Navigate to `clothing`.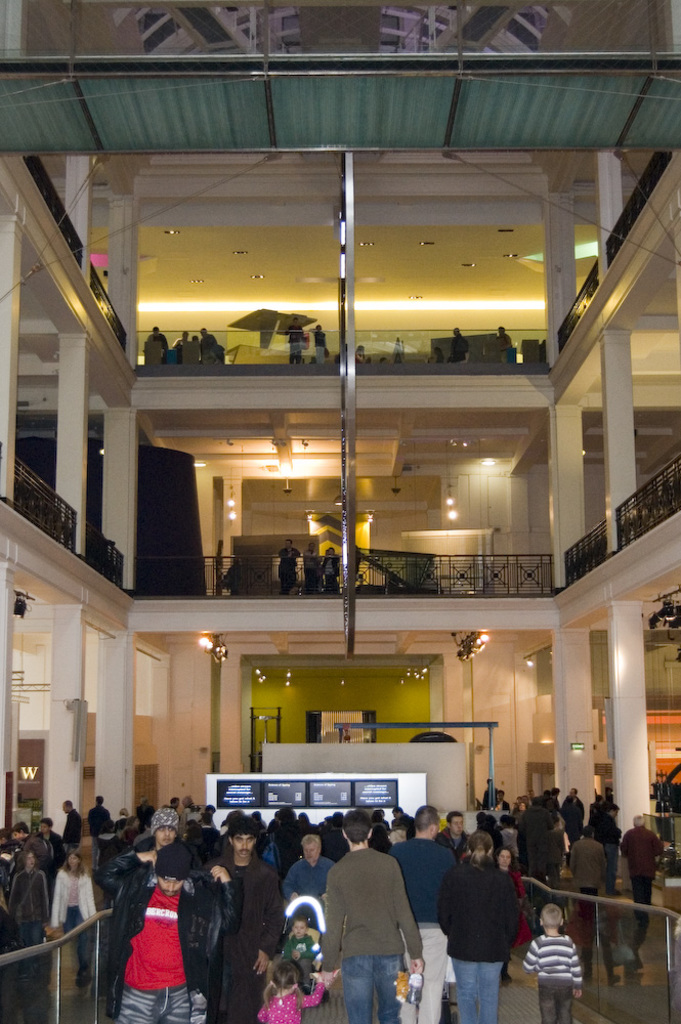
Navigation target: 318:856:414:1023.
